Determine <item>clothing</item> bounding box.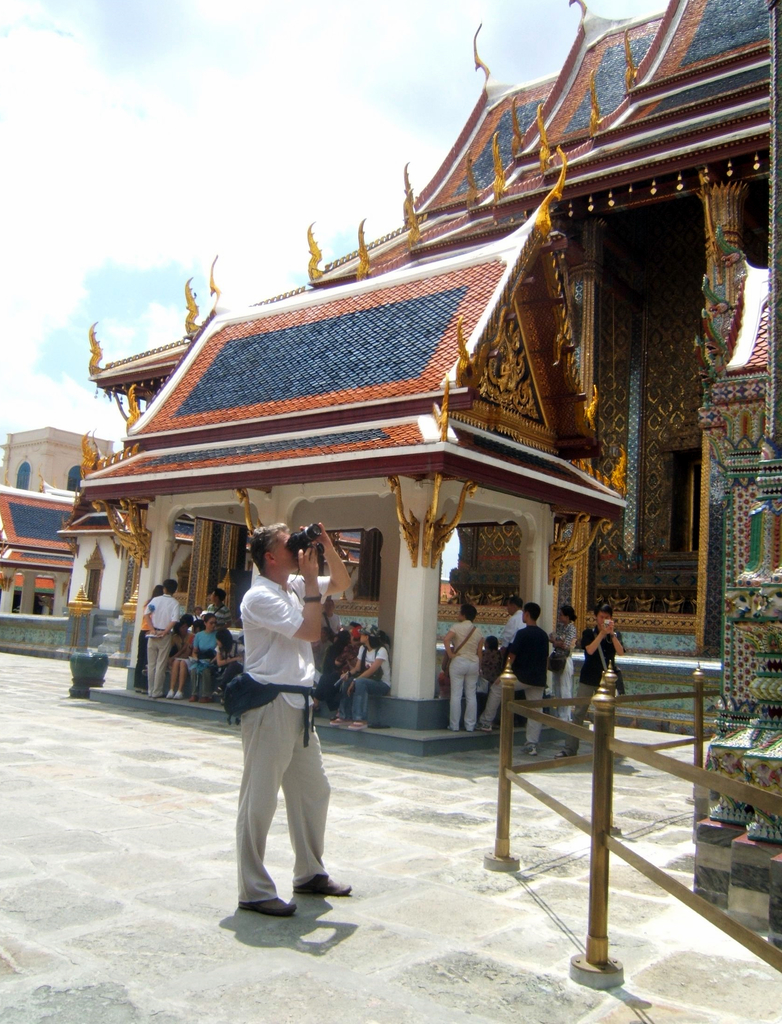
Determined: [left=184, top=630, right=212, bottom=707].
